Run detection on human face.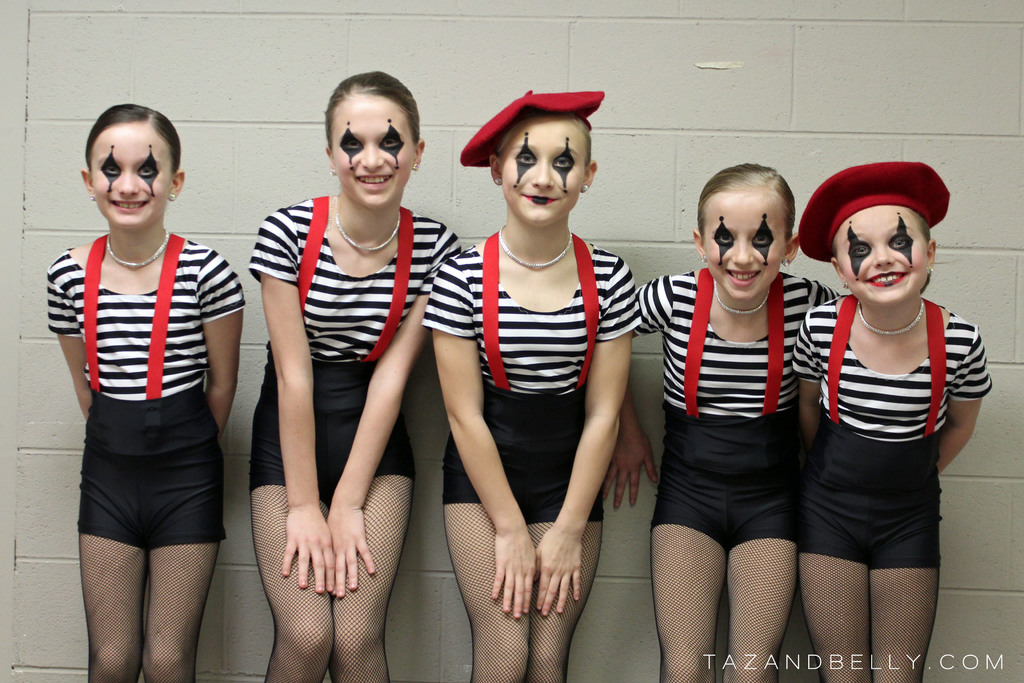
Result: <box>330,97,420,208</box>.
